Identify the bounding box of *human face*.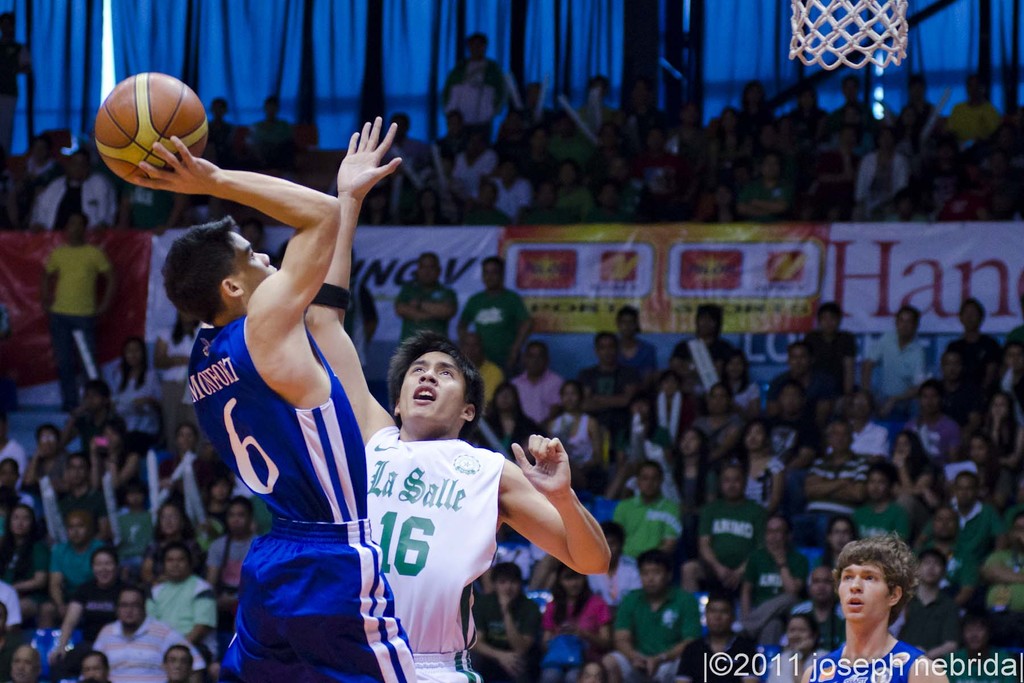
954/475/977/504.
